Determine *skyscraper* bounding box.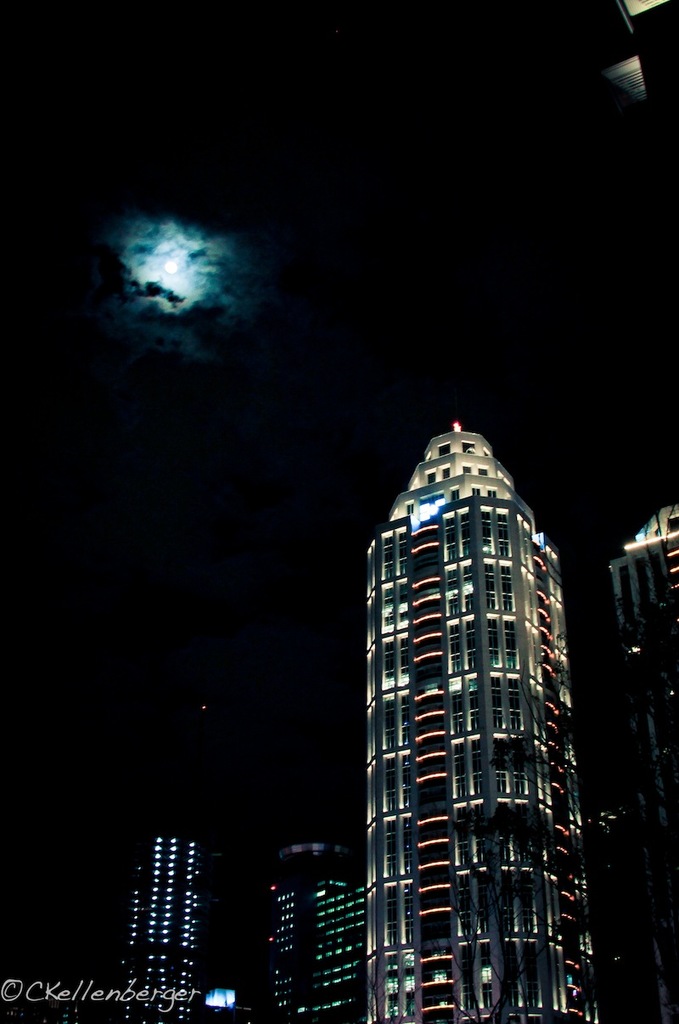
Determined: bbox(262, 836, 373, 1023).
